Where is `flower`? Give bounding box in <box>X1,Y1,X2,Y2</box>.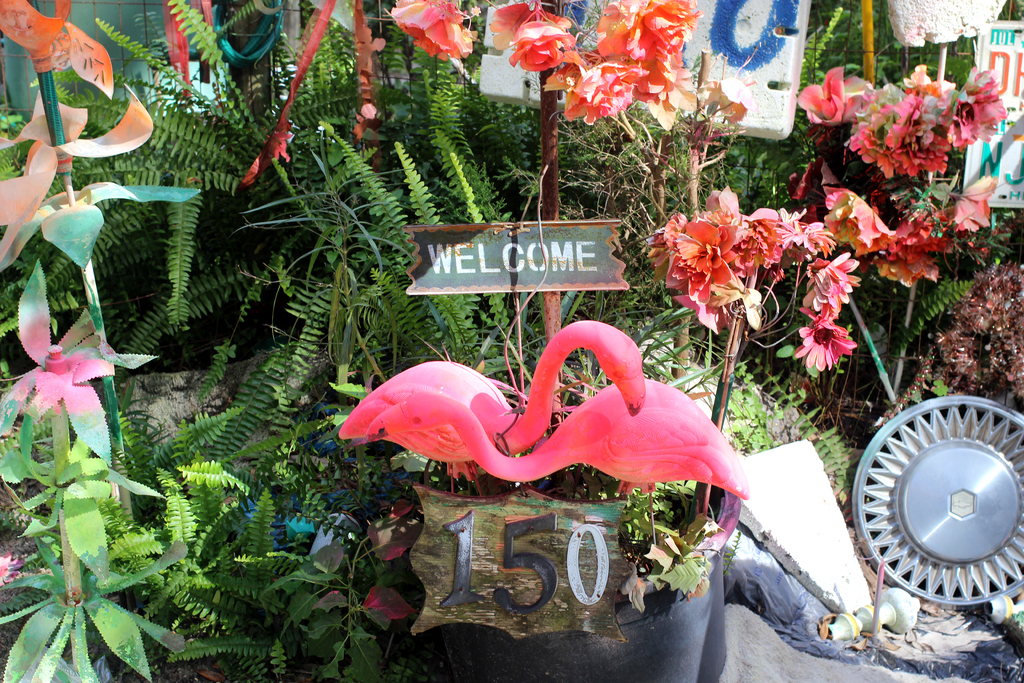
<box>655,191,777,313</box>.
